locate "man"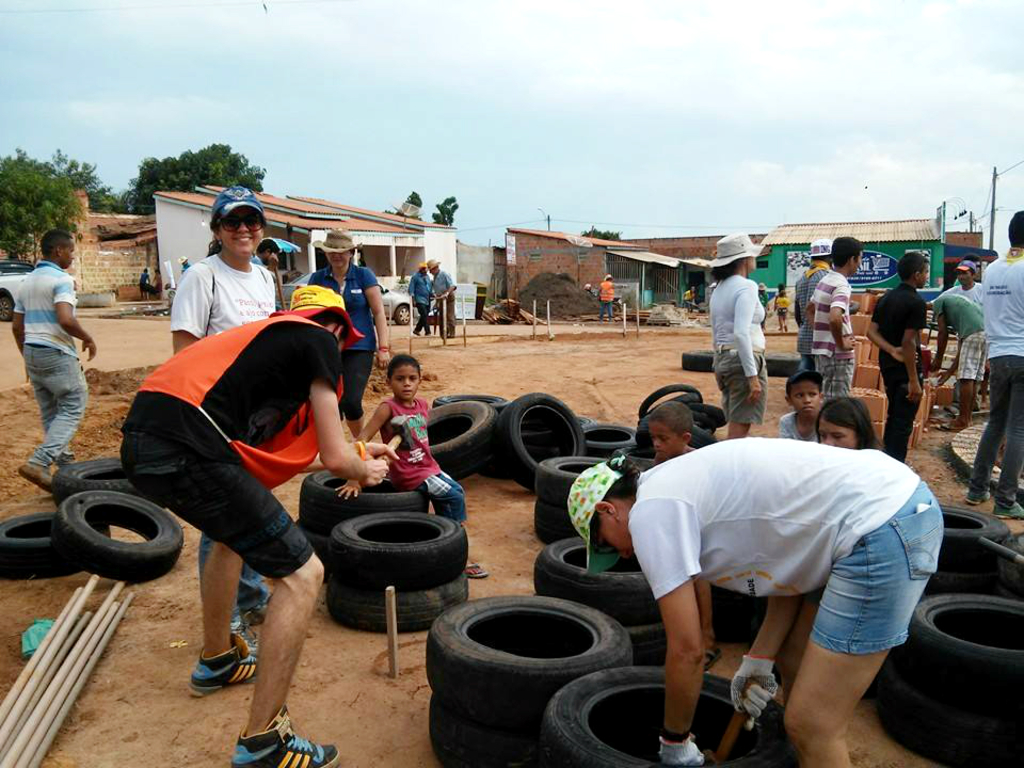
locate(423, 257, 458, 337)
